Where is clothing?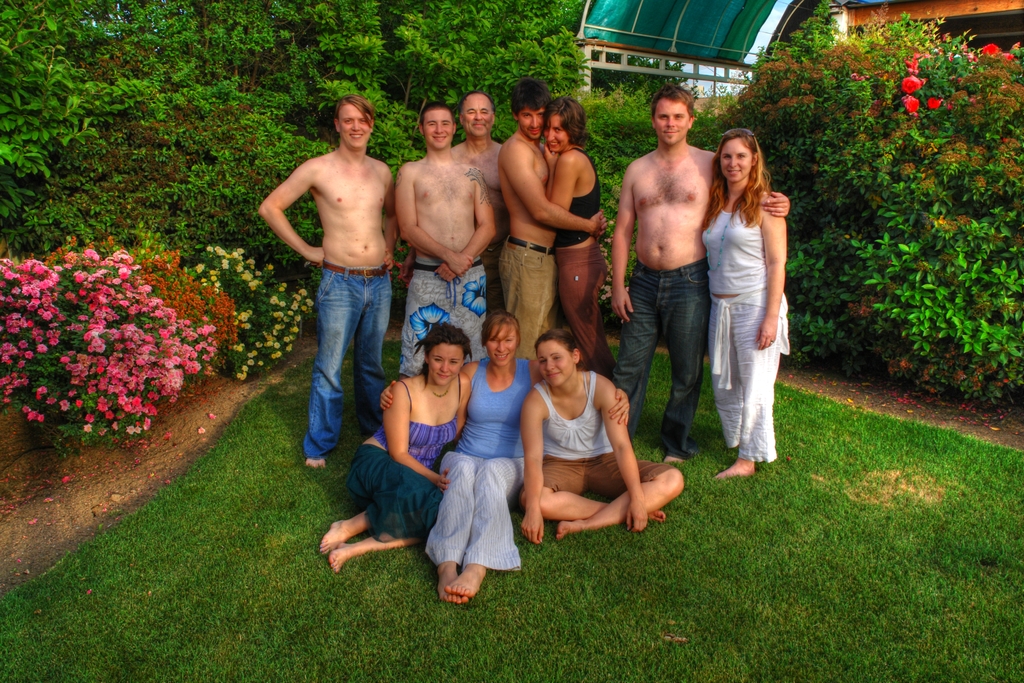
pyautogui.locateOnScreen(614, 259, 716, 452).
